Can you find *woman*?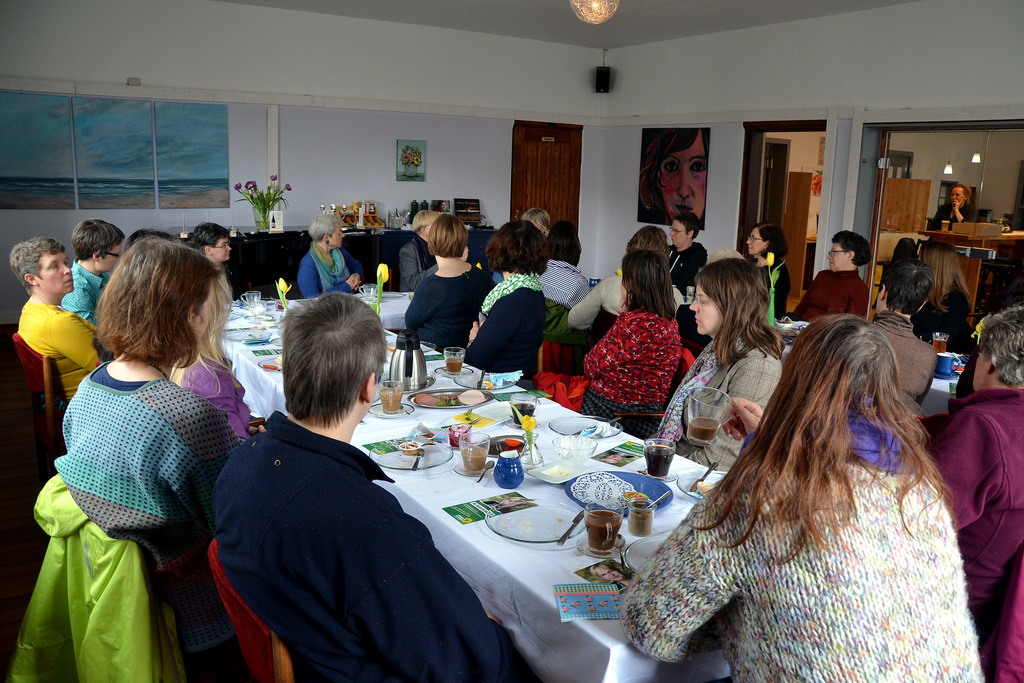
Yes, bounding box: (left=787, top=229, right=874, bottom=325).
